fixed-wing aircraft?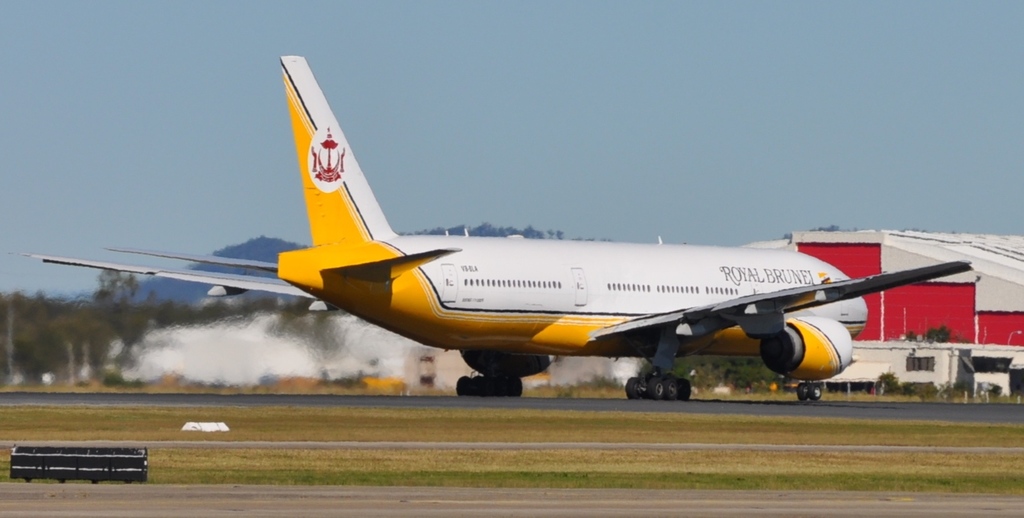
<box>6,49,968,402</box>
